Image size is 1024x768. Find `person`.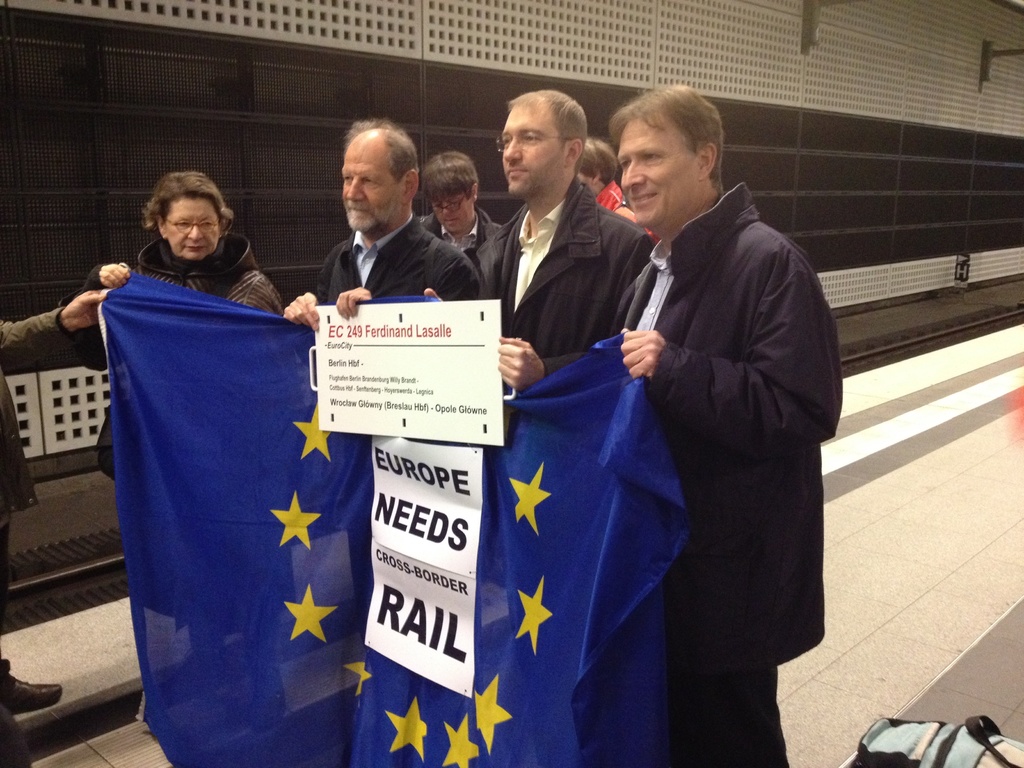
rect(0, 285, 111, 767).
